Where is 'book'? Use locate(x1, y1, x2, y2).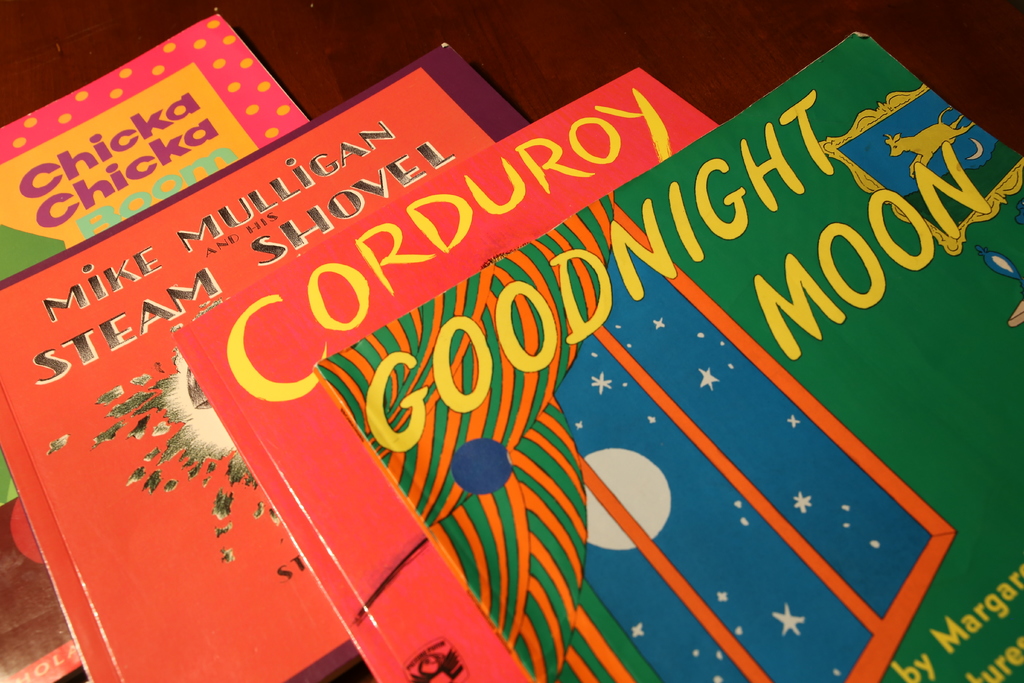
locate(0, 42, 534, 682).
